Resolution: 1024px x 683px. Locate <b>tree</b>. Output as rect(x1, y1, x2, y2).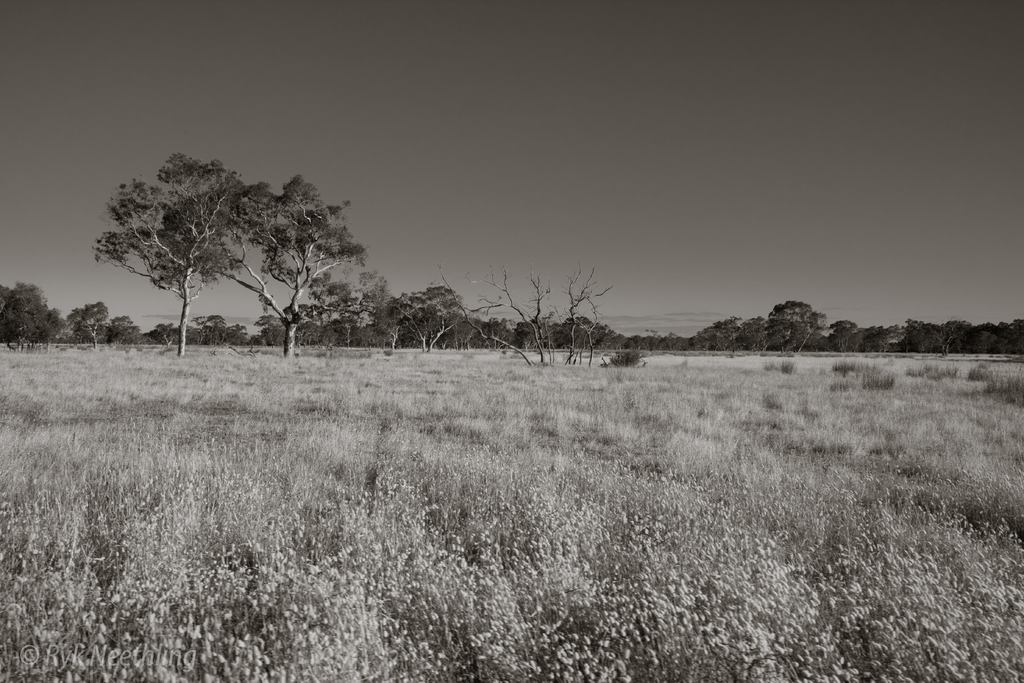
rect(376, 281, 472, 362).
